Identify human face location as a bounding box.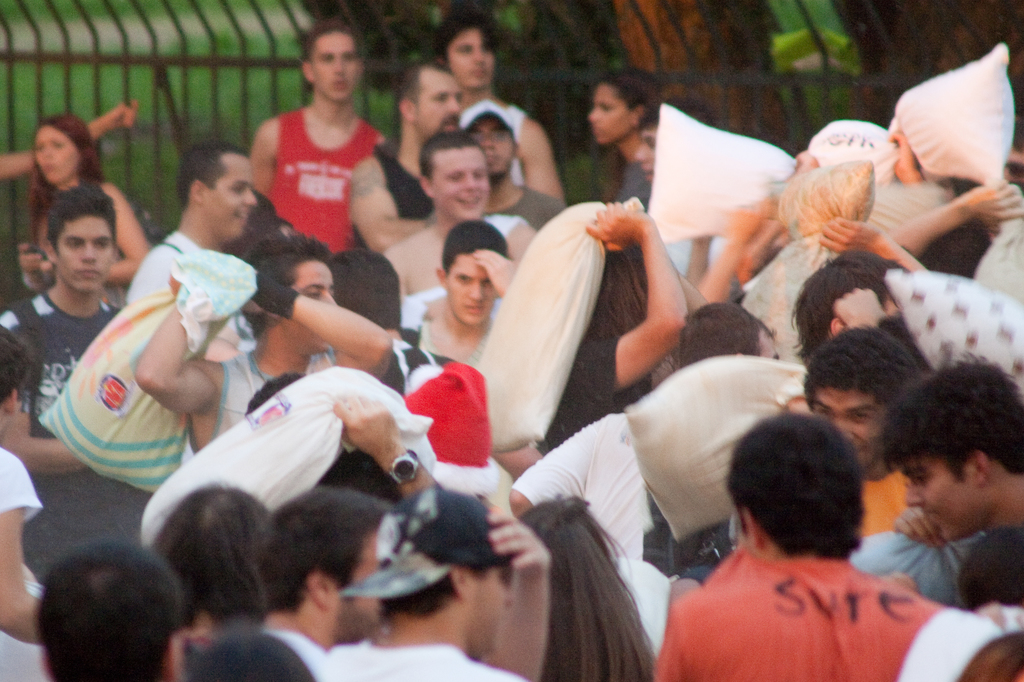
(56, 215, 113, 295).
